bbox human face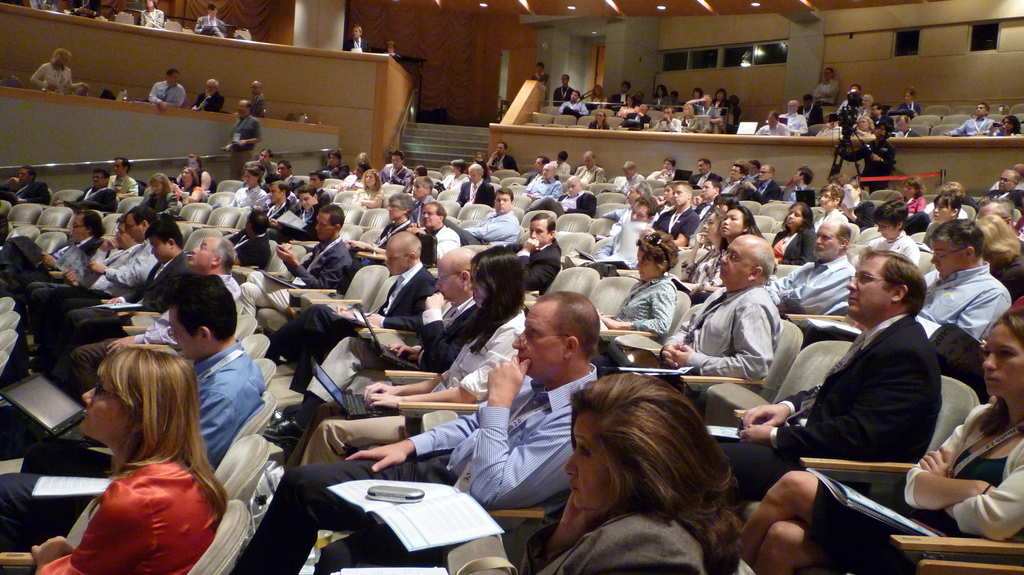
<region>532, 222, 550, 246</region>
